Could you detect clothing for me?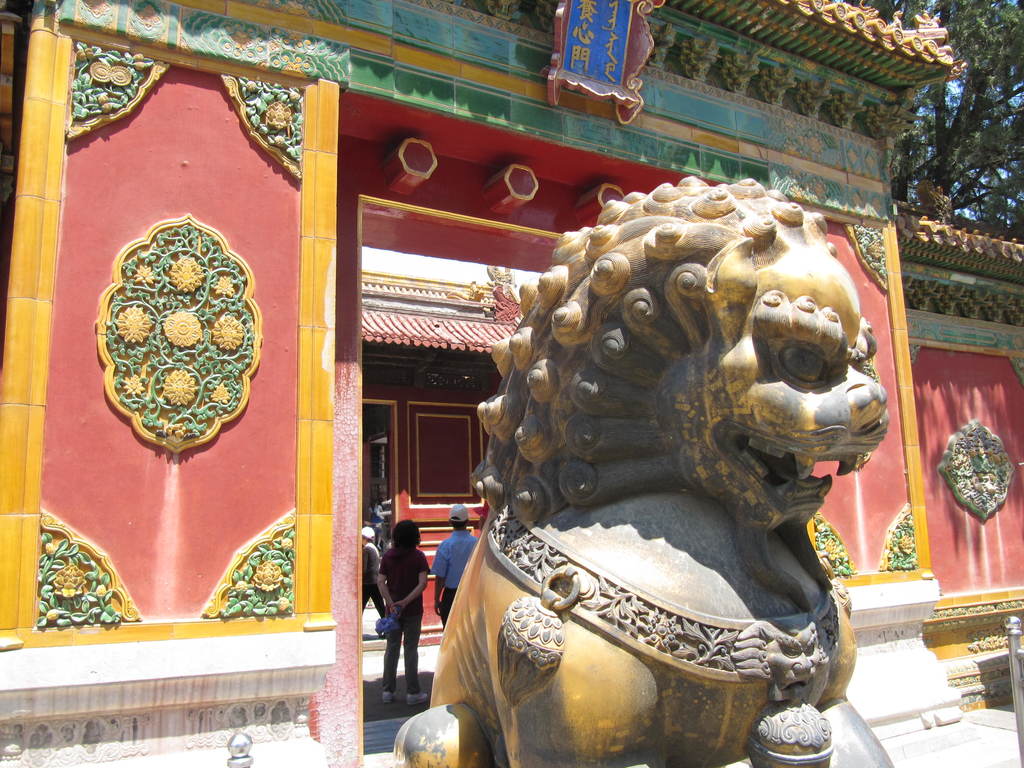
Detection result: Rect(358, 538, 375, 602).
